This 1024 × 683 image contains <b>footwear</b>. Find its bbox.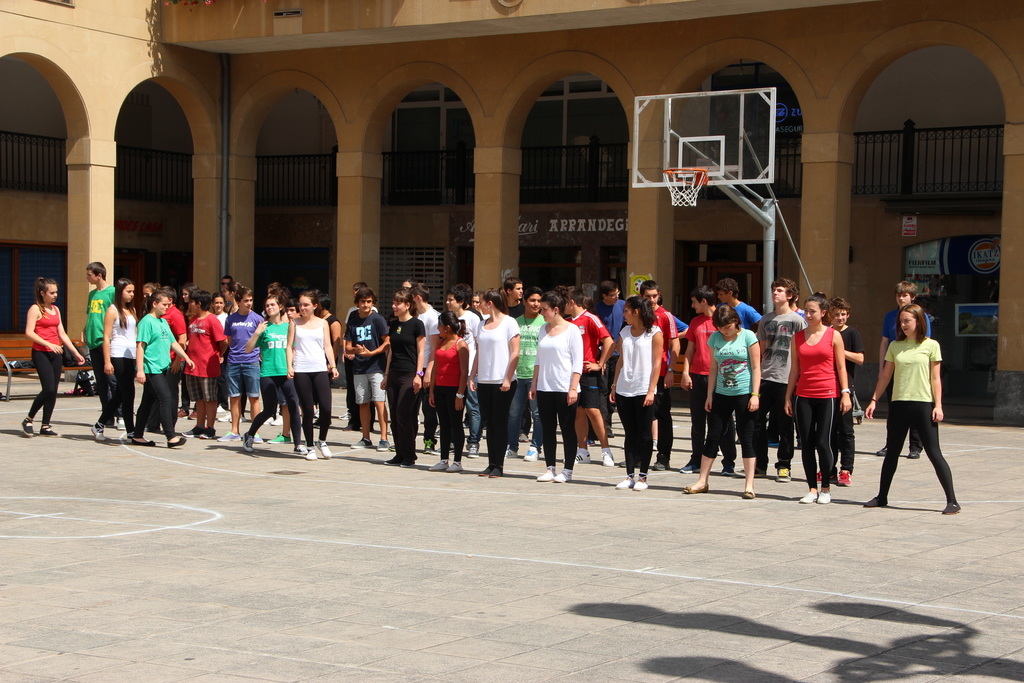
bbox(778, 466, 792, 483).
